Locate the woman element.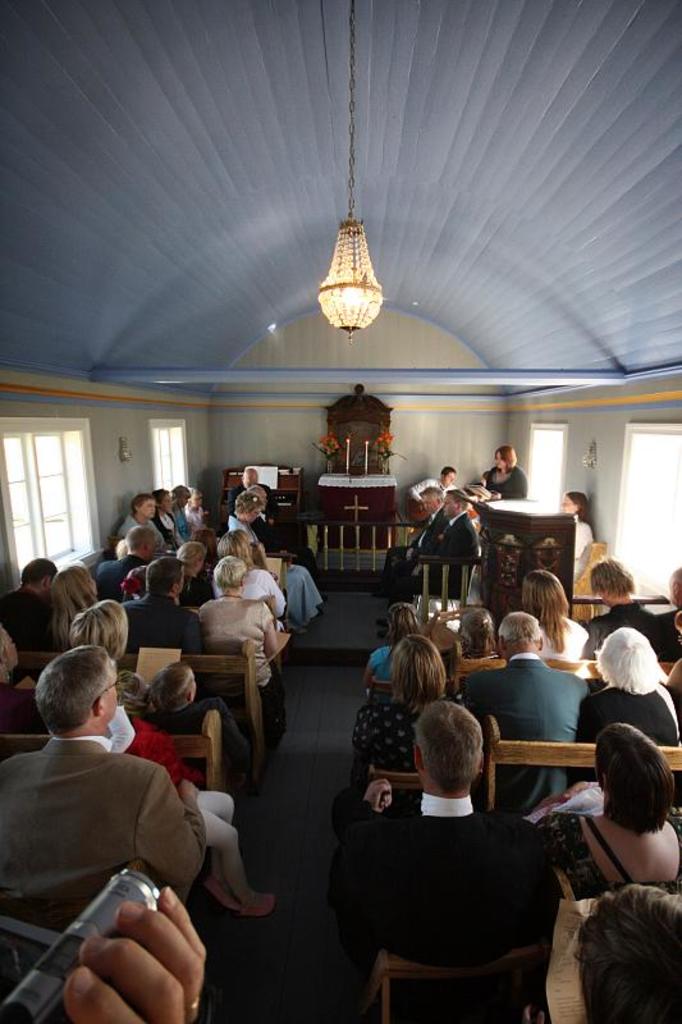
Element bbox: BBox(578, 625, 681, 751).
